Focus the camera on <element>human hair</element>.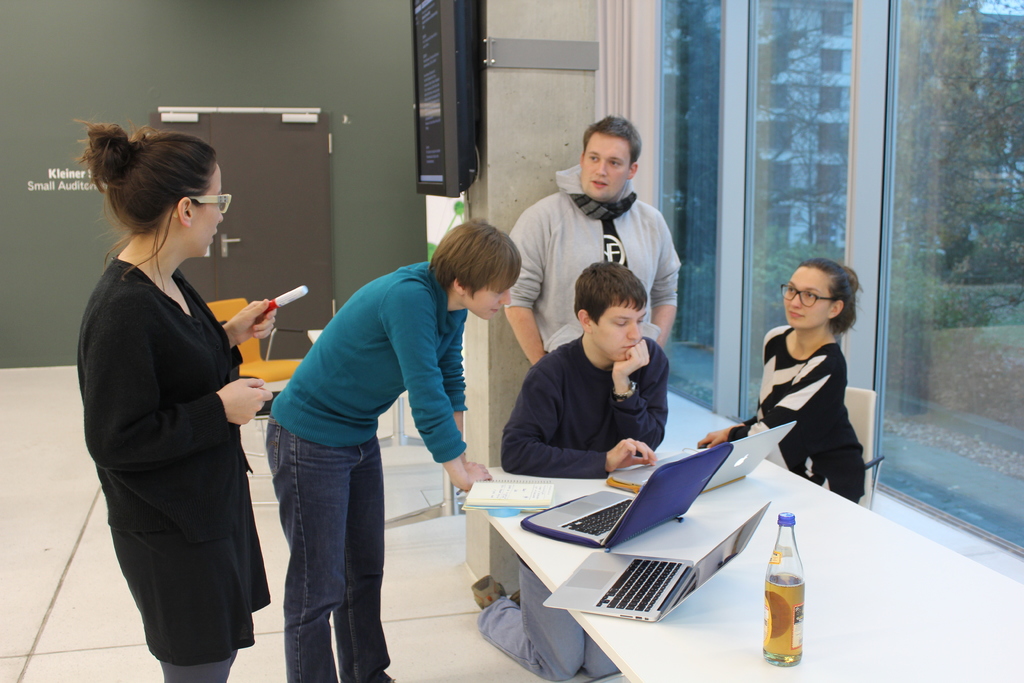
Focus region: 800 259 868 337.
